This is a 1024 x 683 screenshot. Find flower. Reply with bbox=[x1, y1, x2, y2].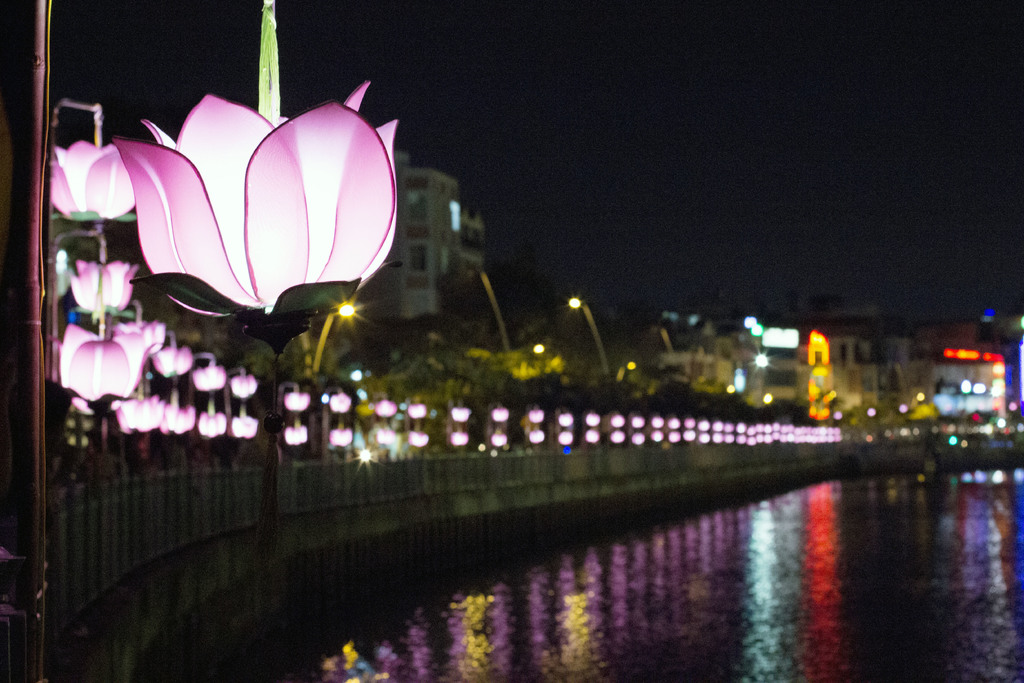
bbox=[105, 96, 388, 329].
